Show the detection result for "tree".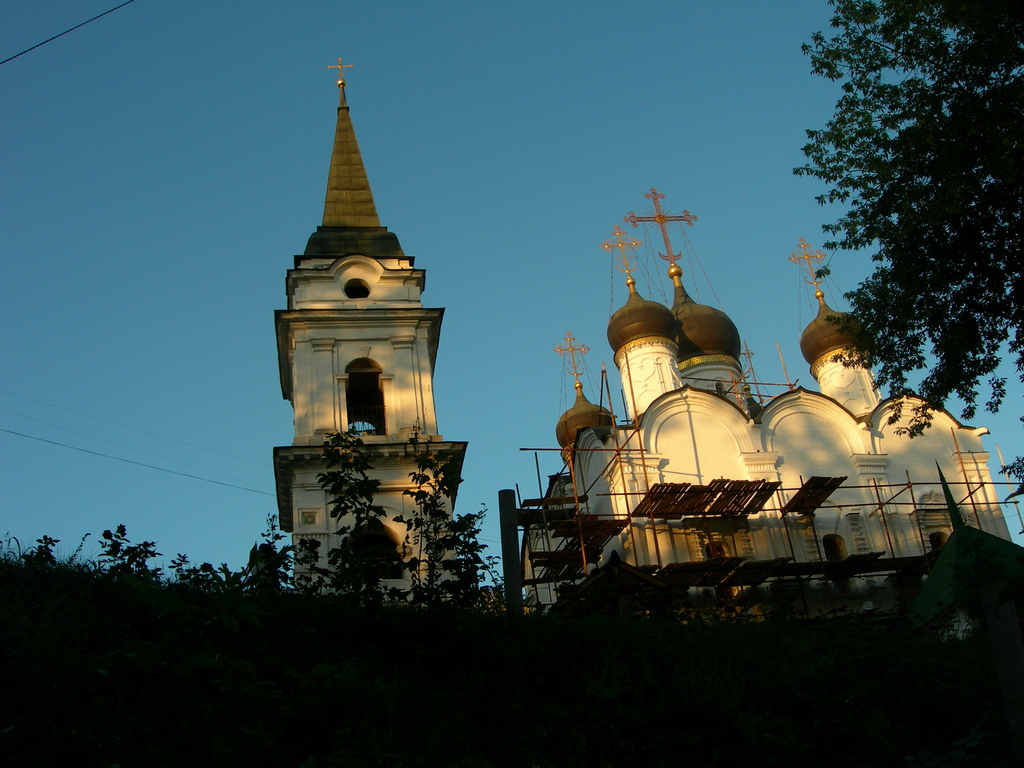
<box>382,423,494,612</box>.
